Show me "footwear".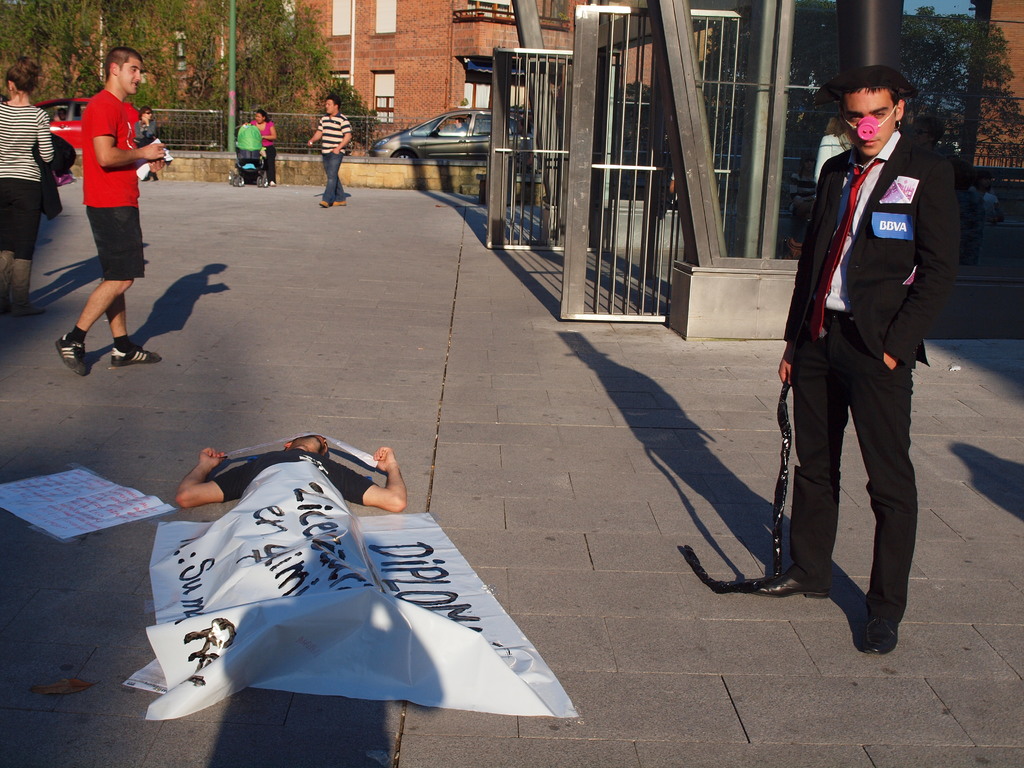
"footwear" is here: <box>318,195,329,209</box>.
